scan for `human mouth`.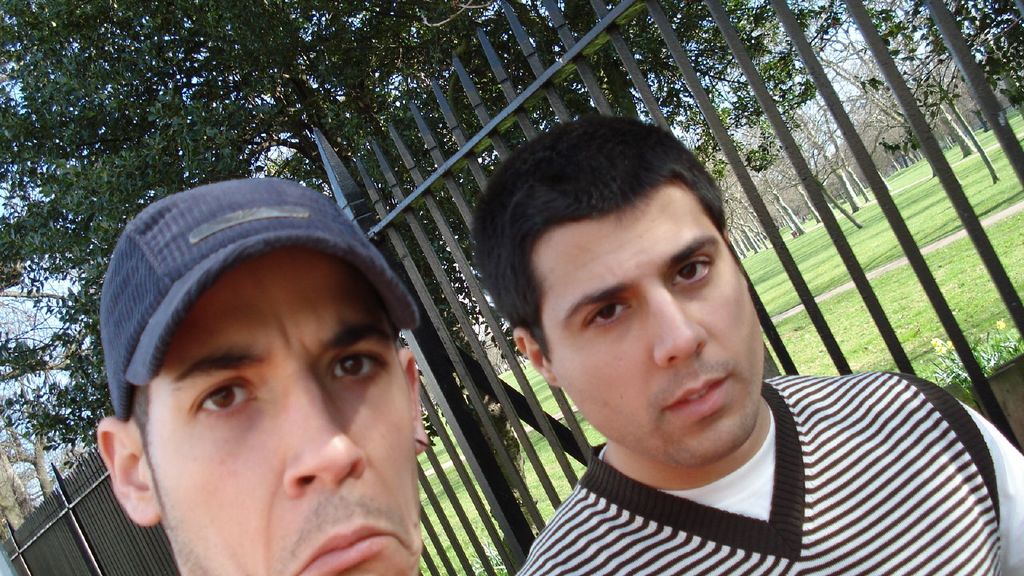
Scan result: x1=296, y1=500, x2=409, y2=575.
